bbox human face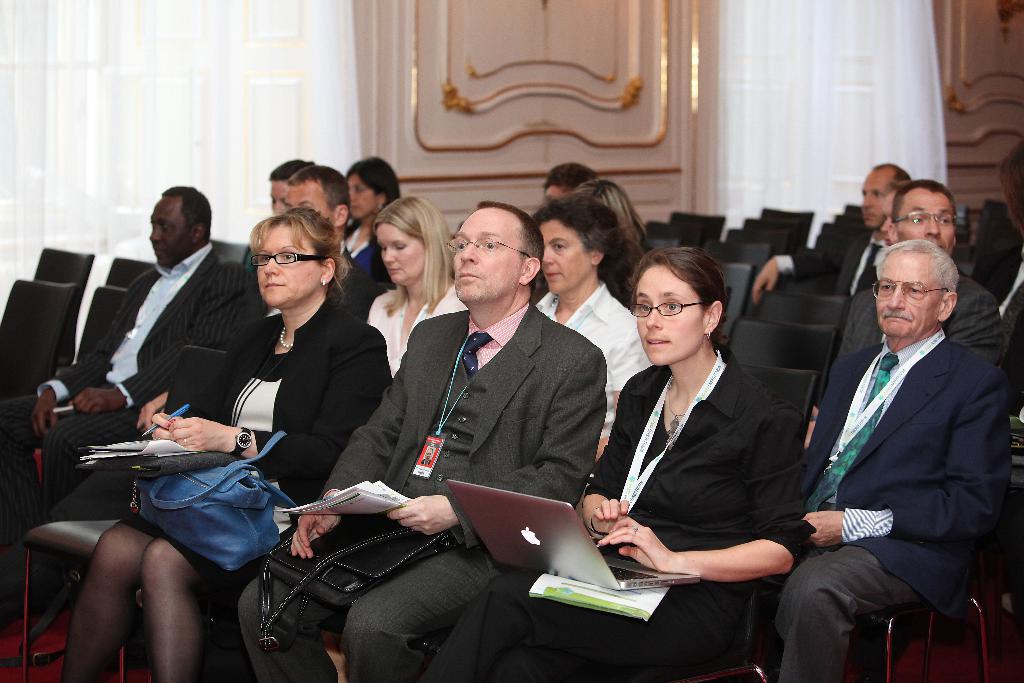
{"x1": 872, "y1": 247, "x2": 940, "y2": 336}
